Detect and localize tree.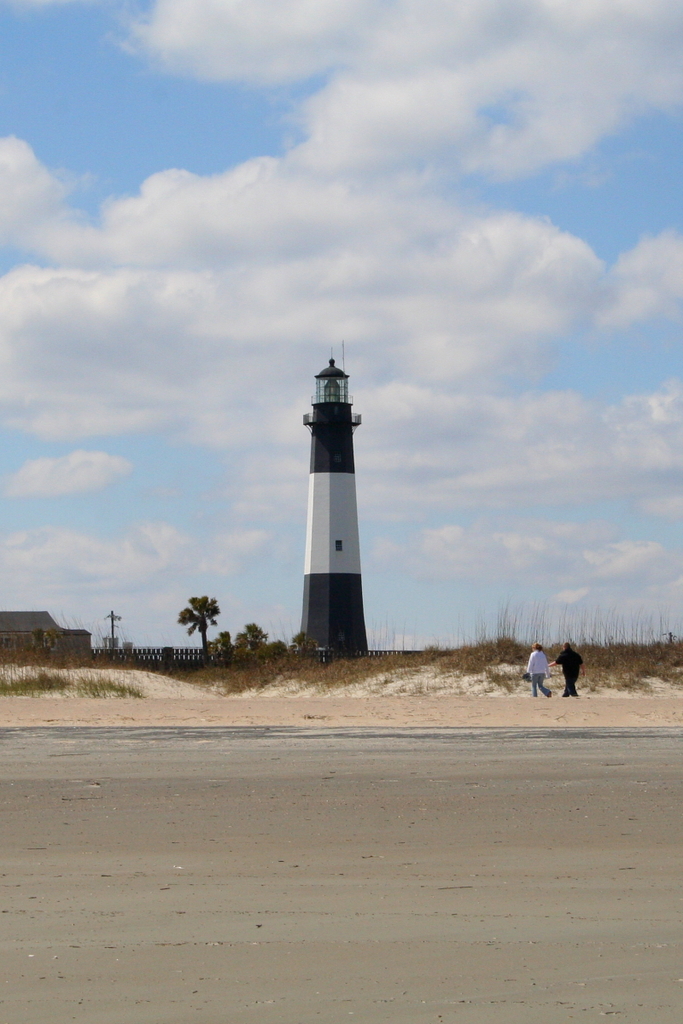
Localized at [left=260, top=641, right=288, bottom=664].
